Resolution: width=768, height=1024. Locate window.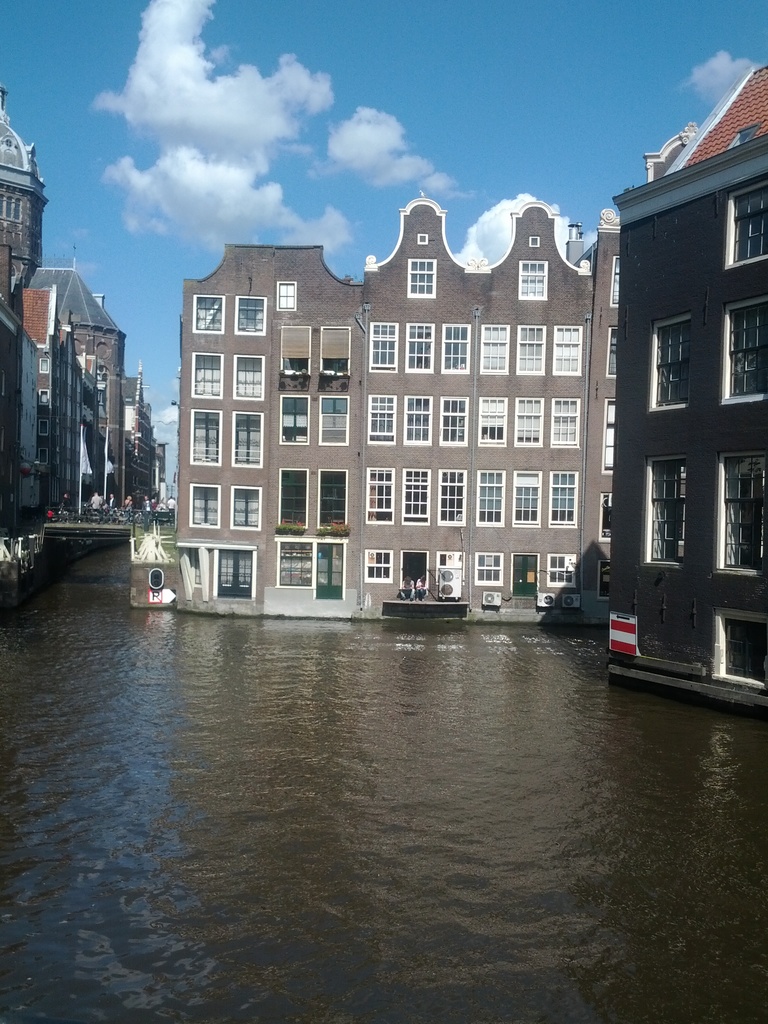
<region>277, 469, 308, 531</region>.
